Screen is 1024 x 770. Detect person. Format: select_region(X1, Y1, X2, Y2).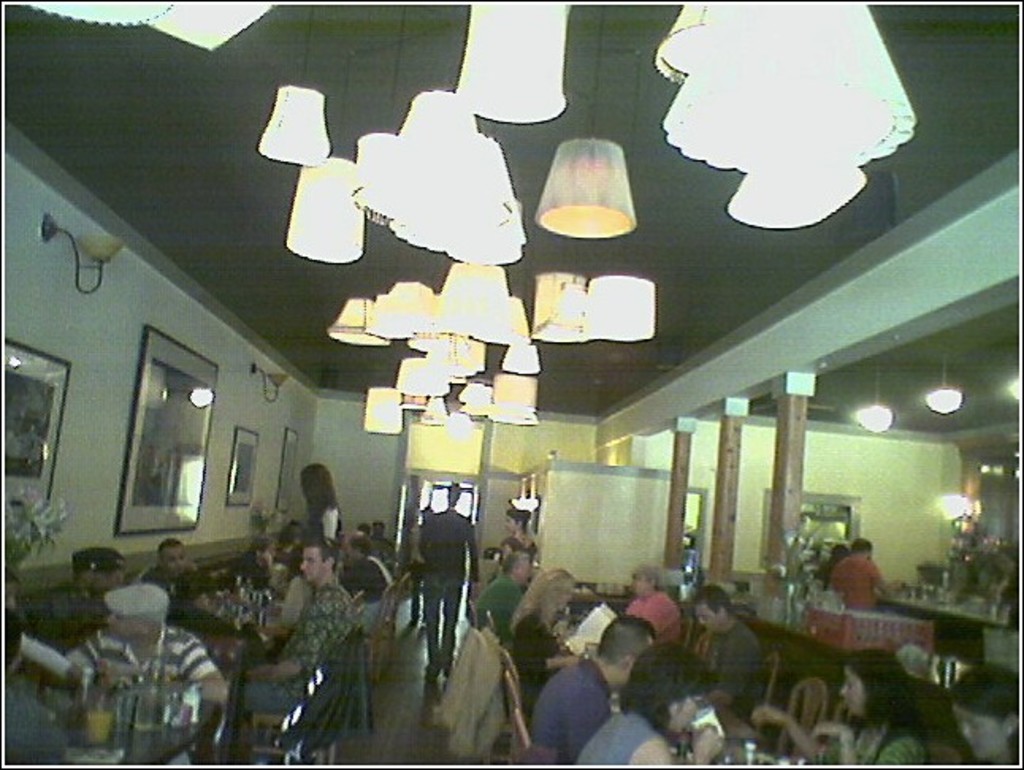
select_region(300, 464, 339, 550).
